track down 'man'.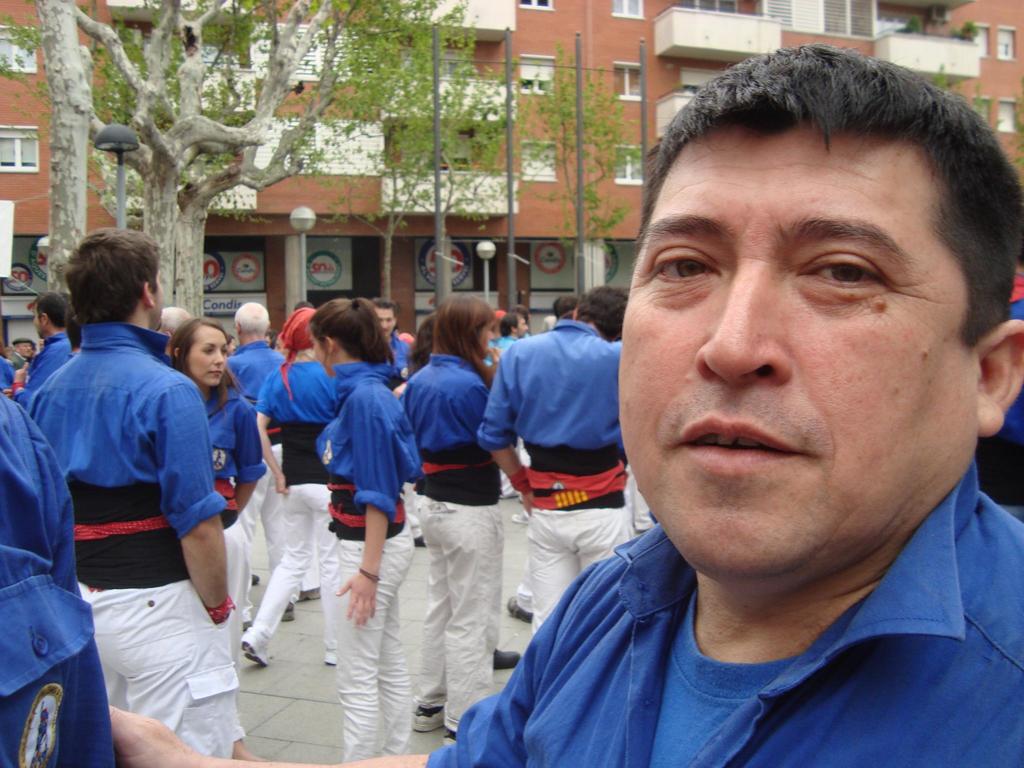
Tracked to x1=483 y1=311 x2=529 y2=496.
